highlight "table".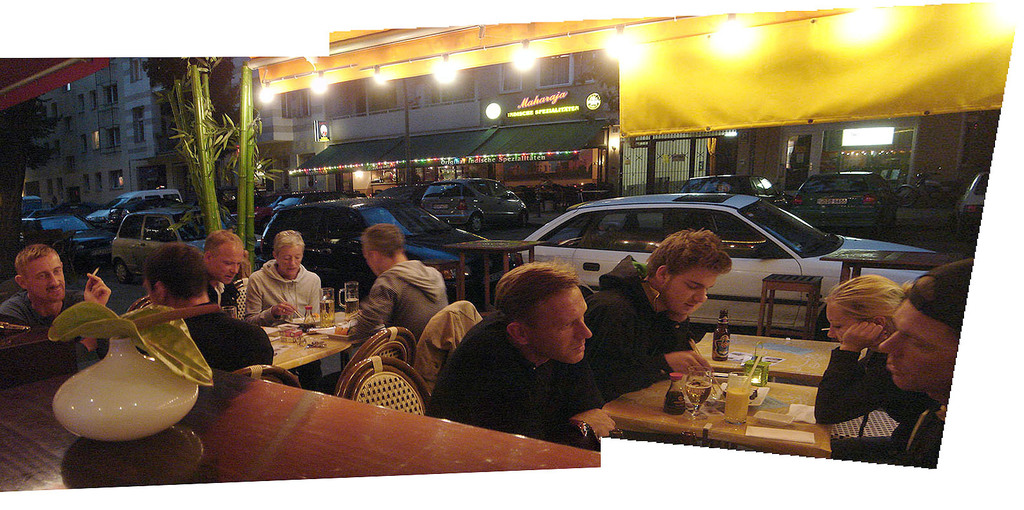
Highlighted region: box(820, 250, 960, 281).
